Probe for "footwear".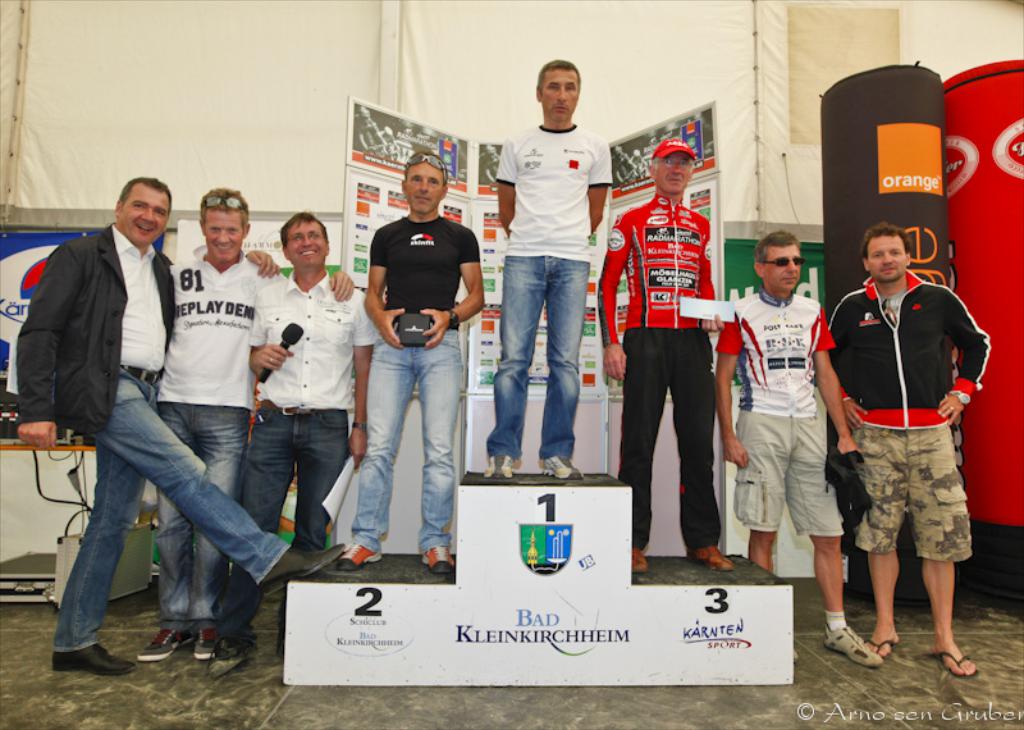
Probe result: detection(543, 456, 585, 480).
